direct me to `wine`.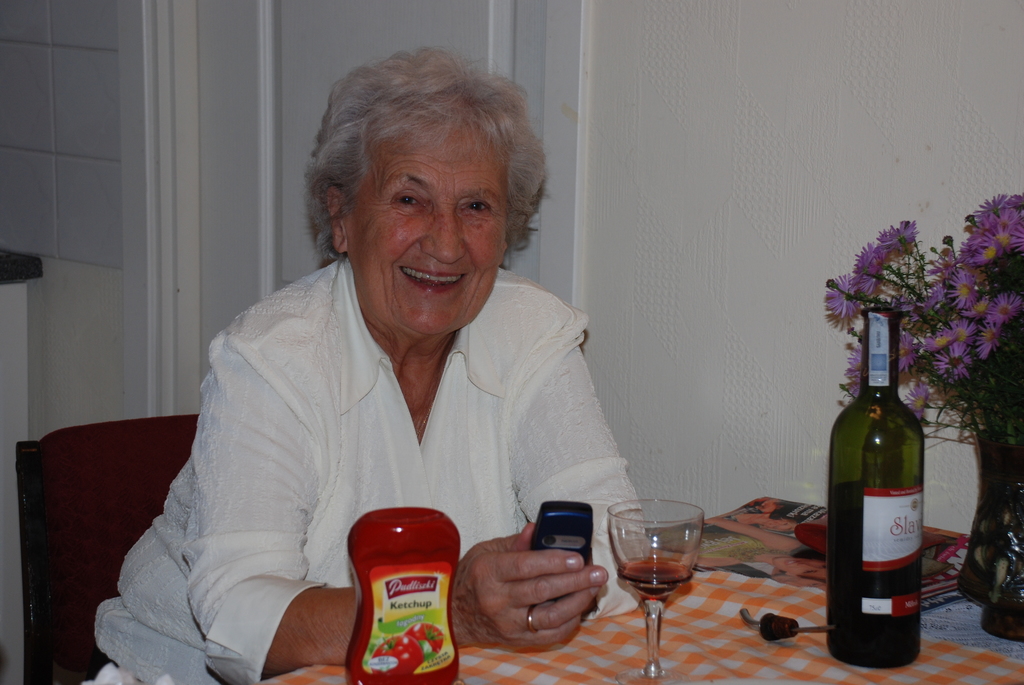
Direction: Rect(826, 306, 926, 664).
